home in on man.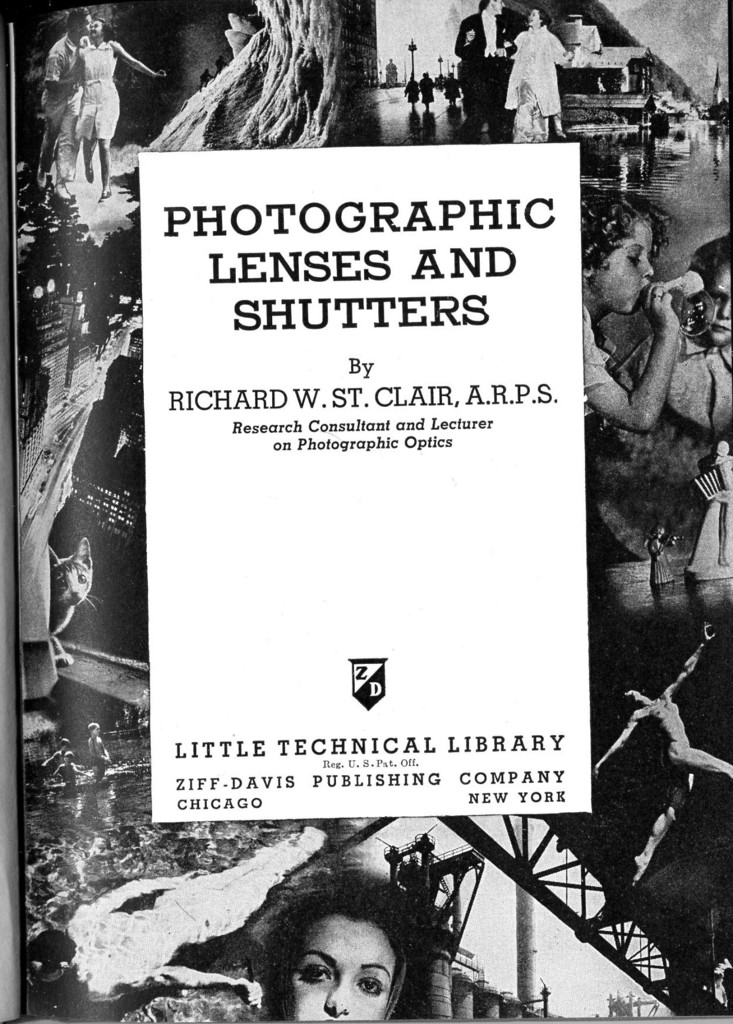
Homed in at 455:0:527:142.
